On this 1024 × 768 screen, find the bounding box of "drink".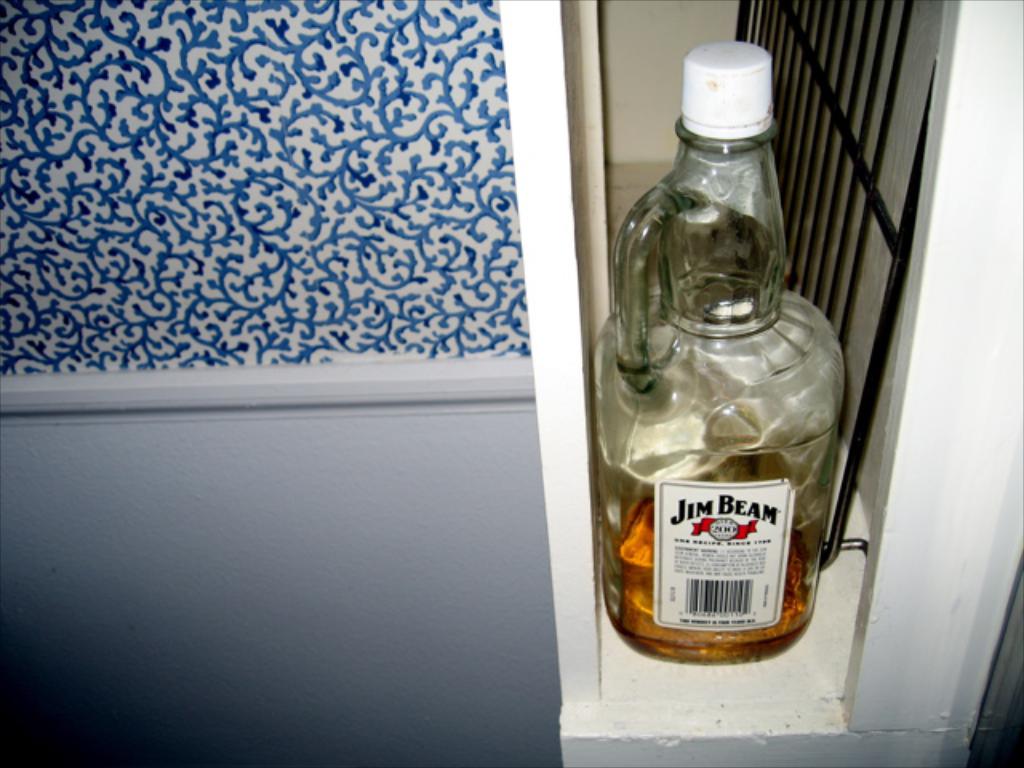
Bounding box: box(619, 453, 826, 650).
